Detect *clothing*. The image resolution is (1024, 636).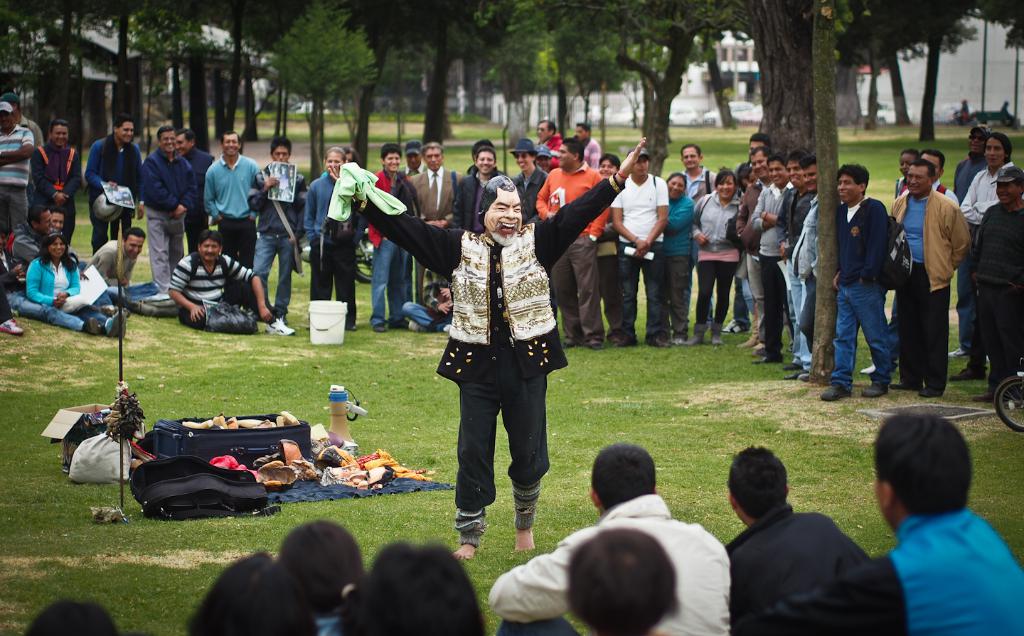
261,232,294,310.
